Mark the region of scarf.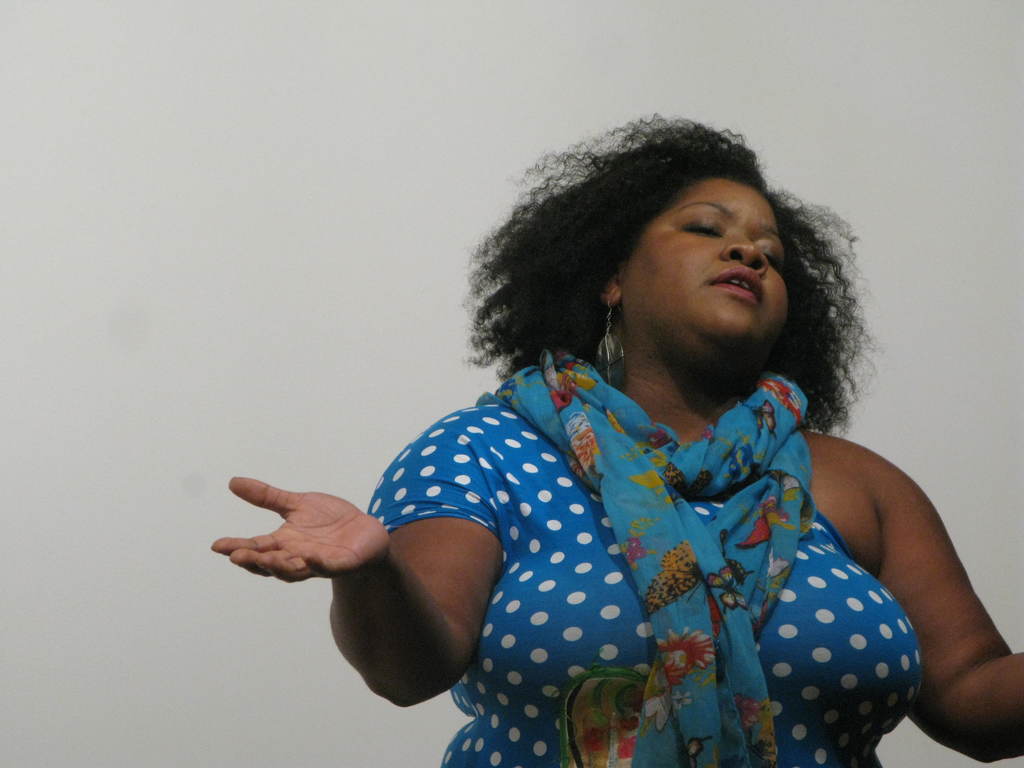
Region: region(478, 343, 812, 767).
